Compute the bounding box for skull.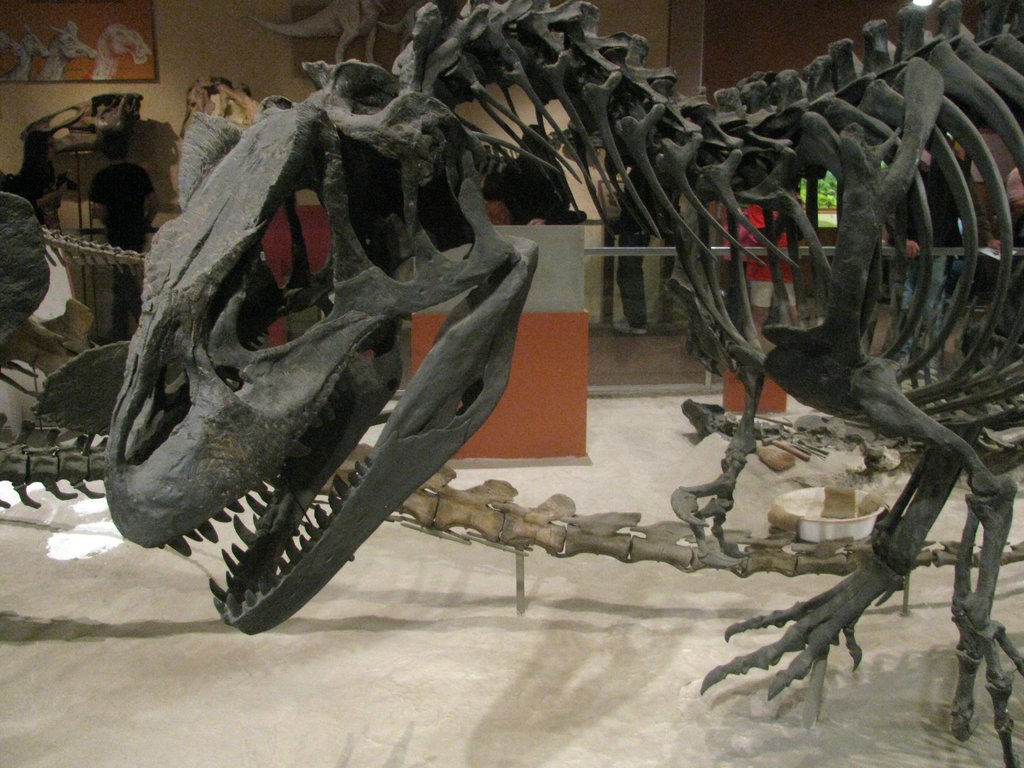
[x1=77, y1=81, x2=582, y2=633].
